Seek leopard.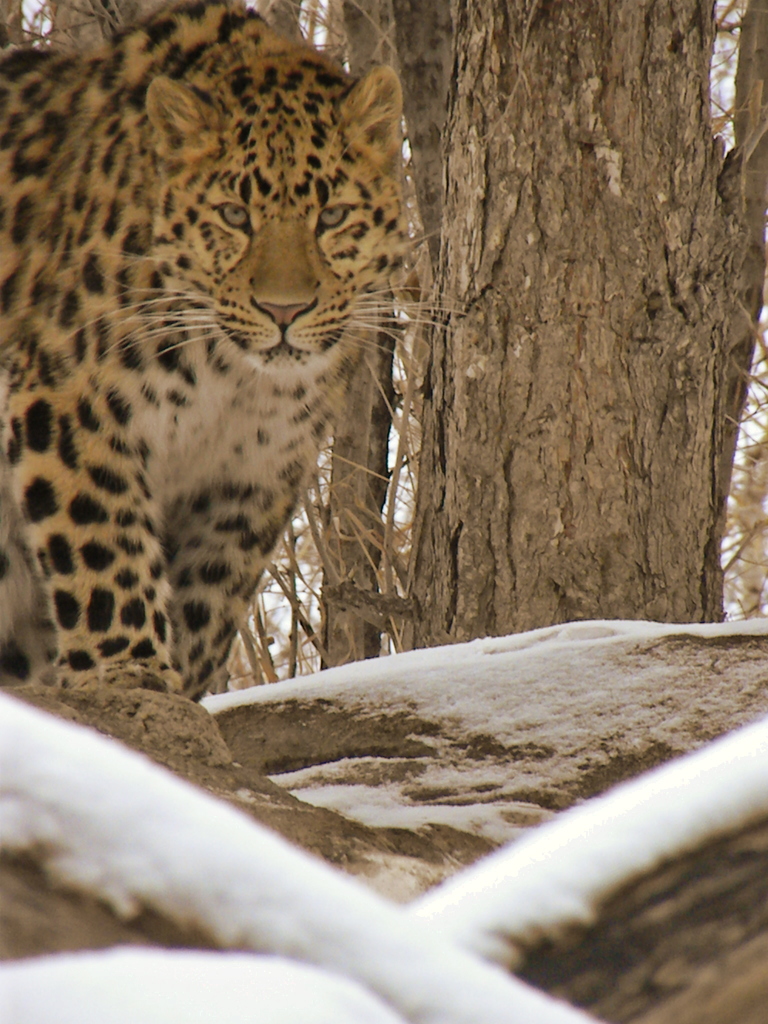
box=[0, 0, 456, 682].
